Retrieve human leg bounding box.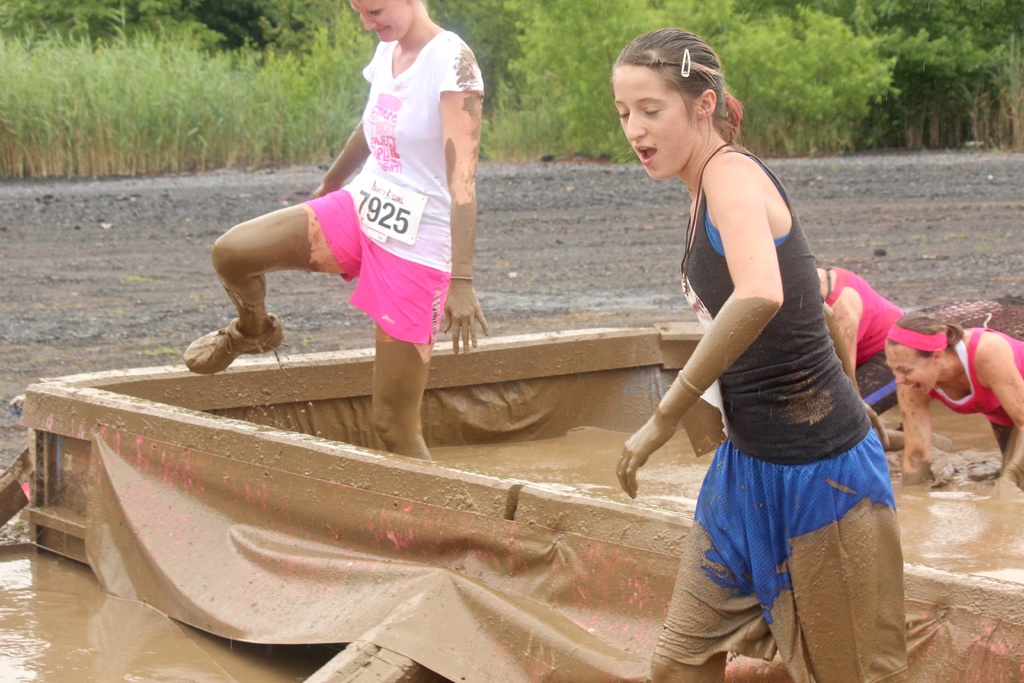
Bounding box: x1=352, y1=238, x2=457, y2=456.
